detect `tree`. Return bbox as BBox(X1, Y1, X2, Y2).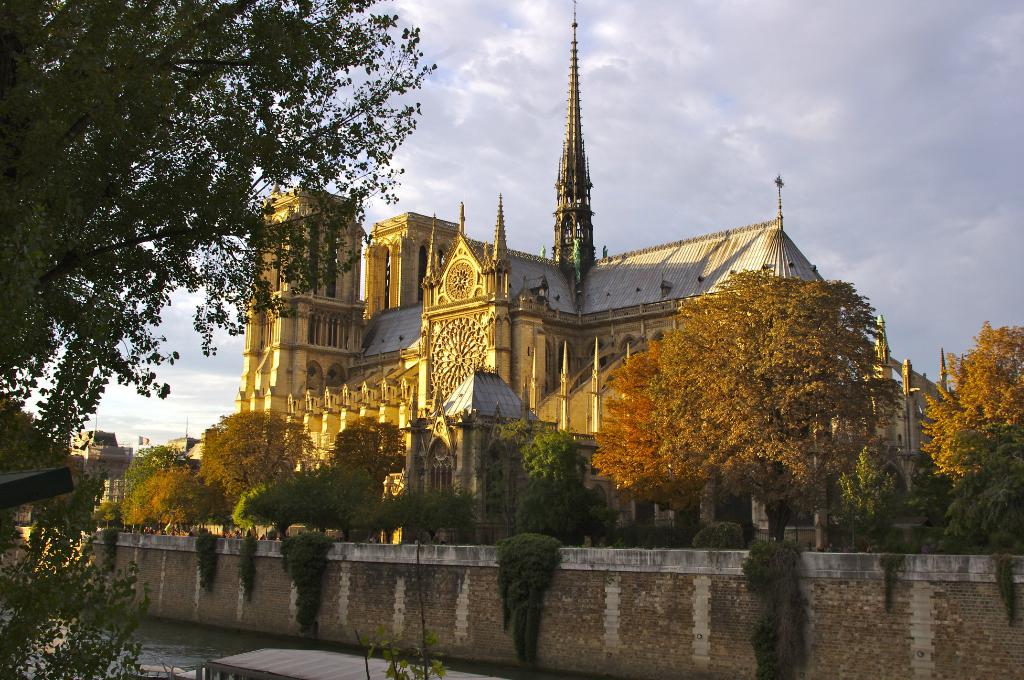
BBox(118, 457, 220, 537).
